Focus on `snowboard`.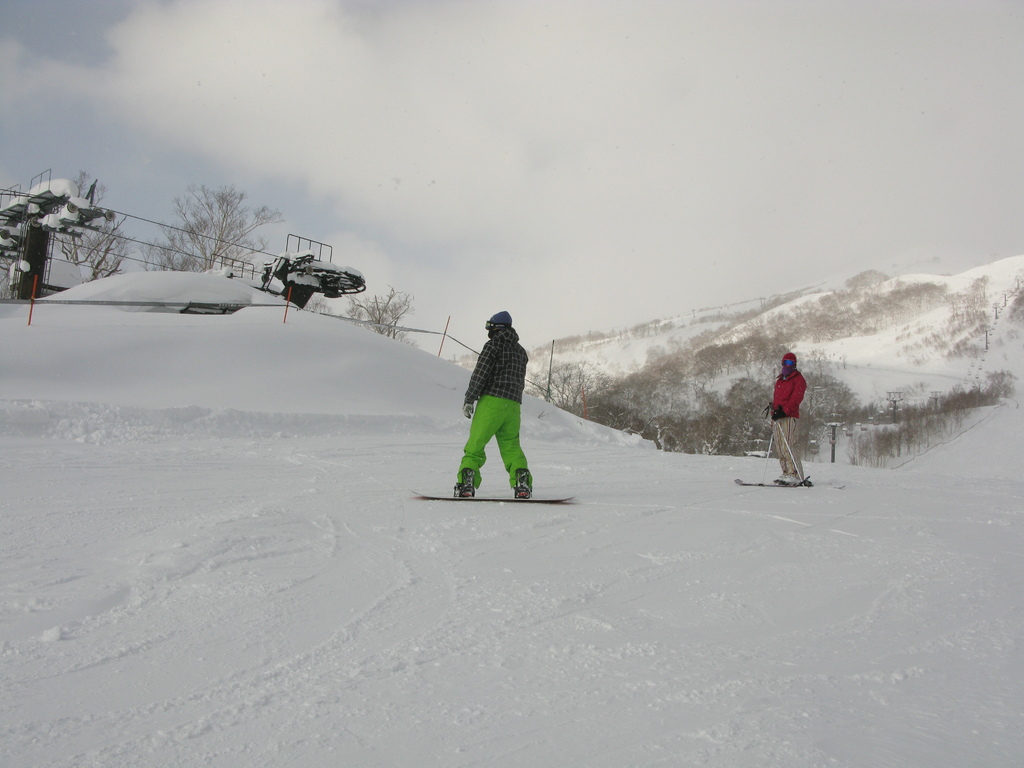
Focused at (x1=731, y1=476, x2=846, y2=485).
